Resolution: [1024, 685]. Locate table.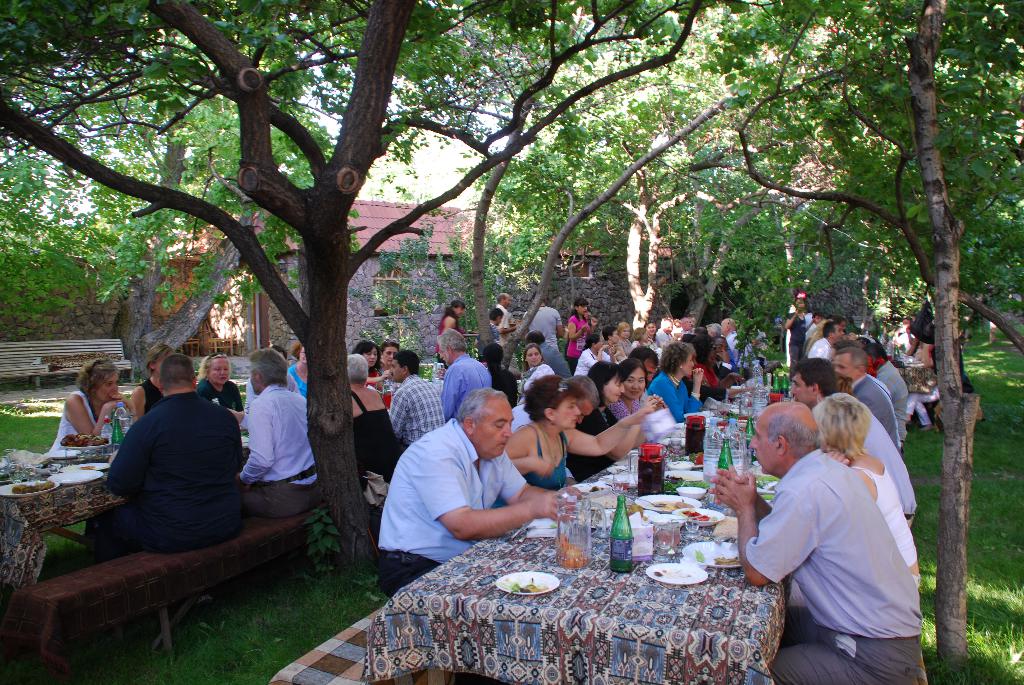
Rect(364, 398, 788, 684).
